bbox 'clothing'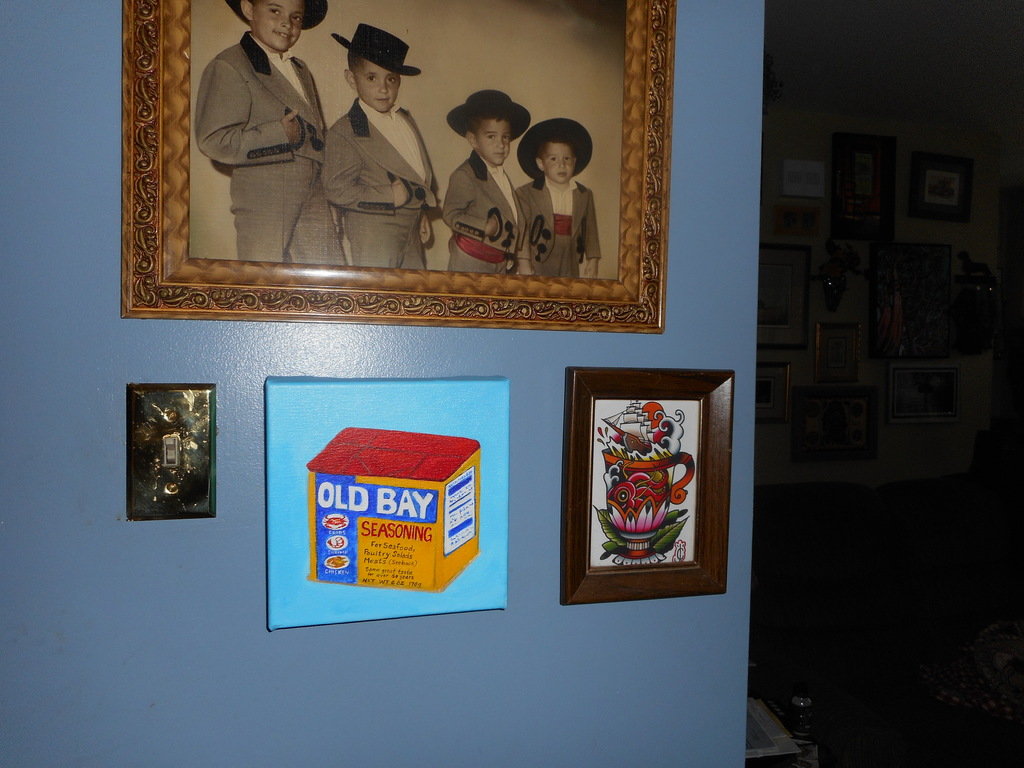
<bbox>443, 149, 526, 273</bbox>
